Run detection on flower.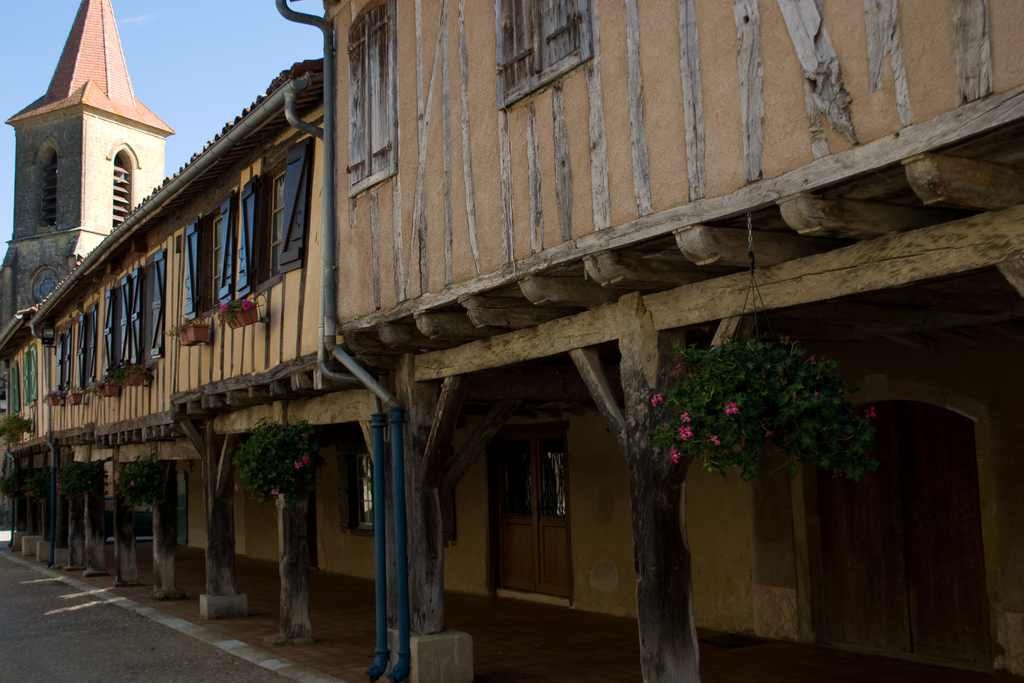
Result: (left=130, top=481, right=133, bottom=488).
